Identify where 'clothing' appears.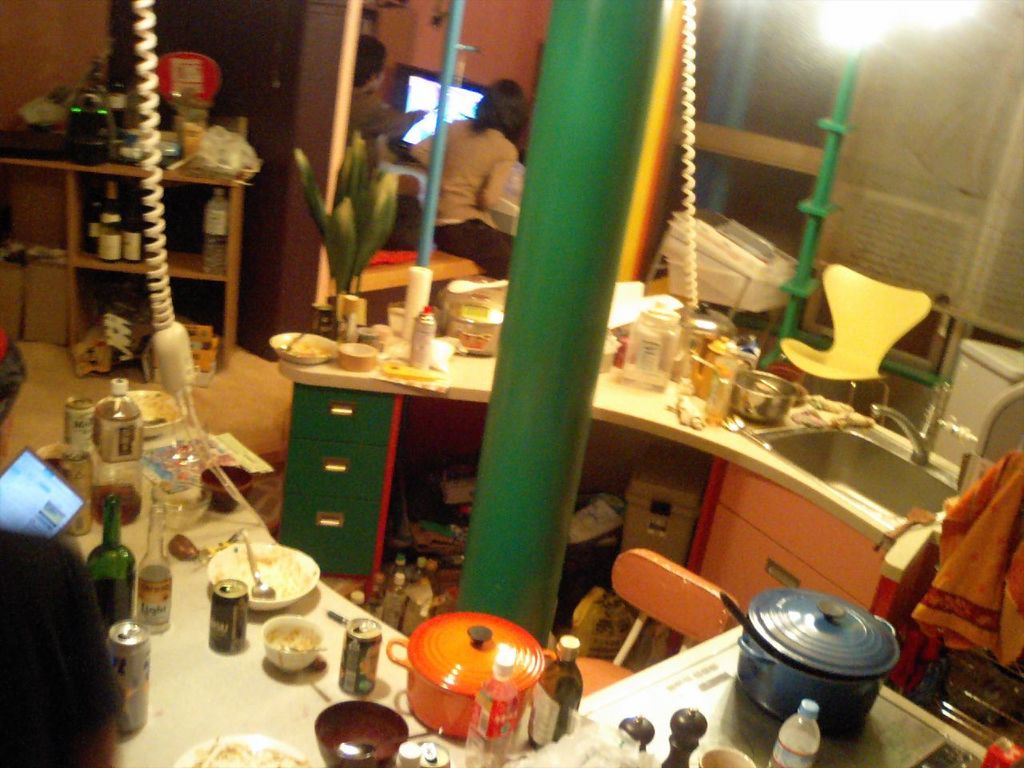
Appears at <bbox>349, 87, 421, 177</bbox>.
